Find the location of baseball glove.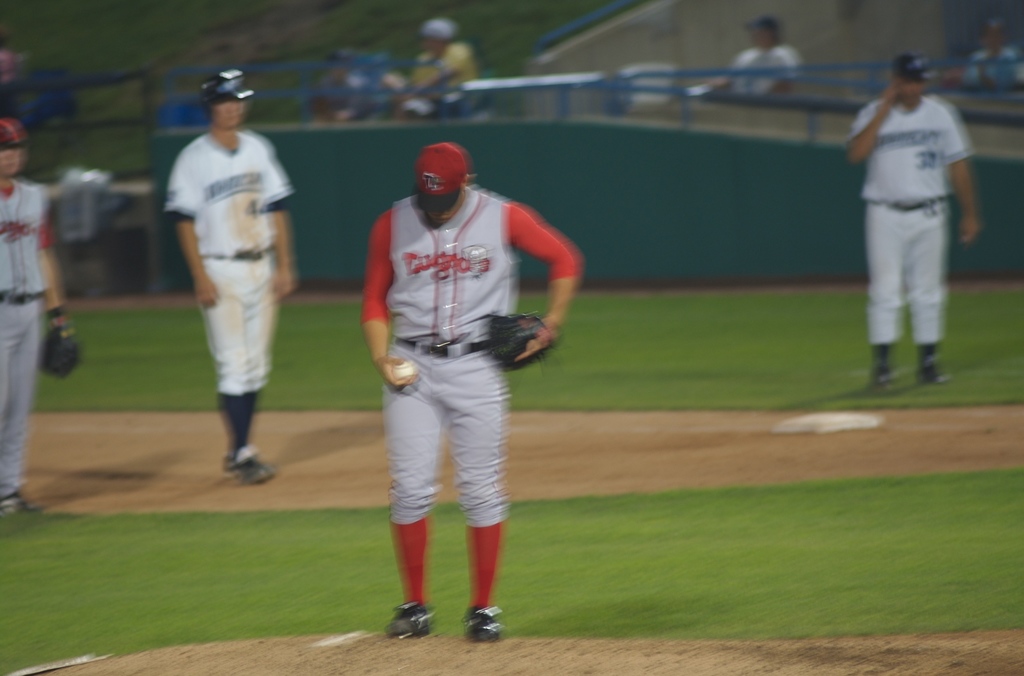
Location: [x1=476, y1=316, x2=558, y2=368].
